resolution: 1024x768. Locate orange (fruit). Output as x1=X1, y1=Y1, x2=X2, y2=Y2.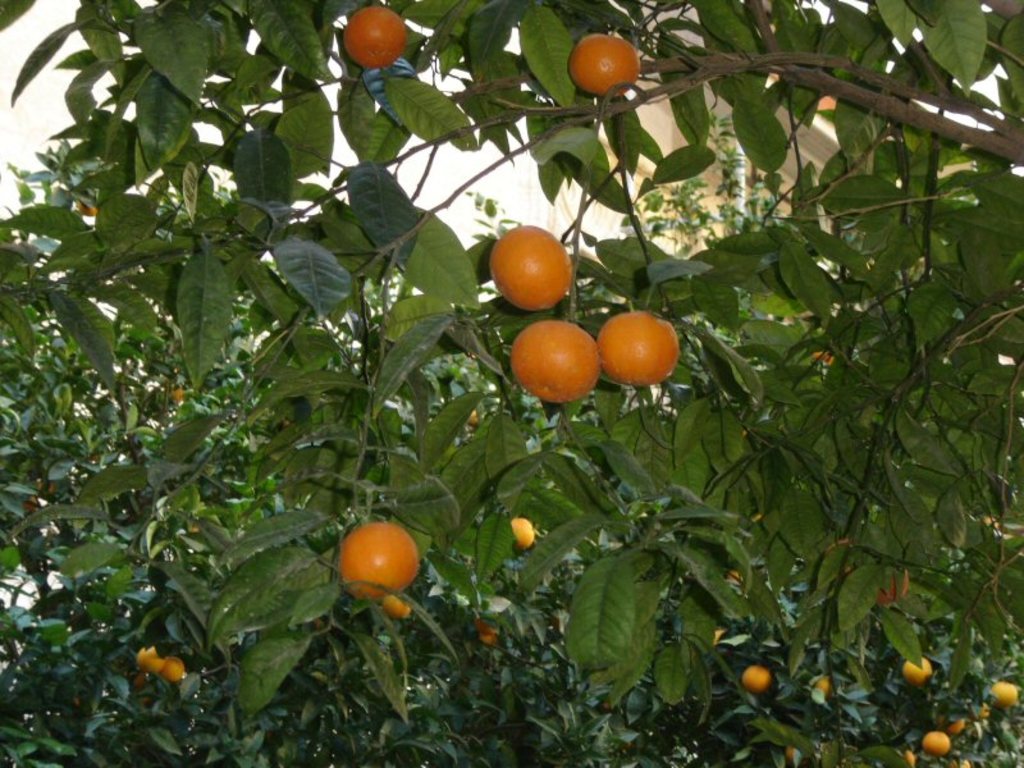
x1=987, y1=672, x2=1023, y2=709.
